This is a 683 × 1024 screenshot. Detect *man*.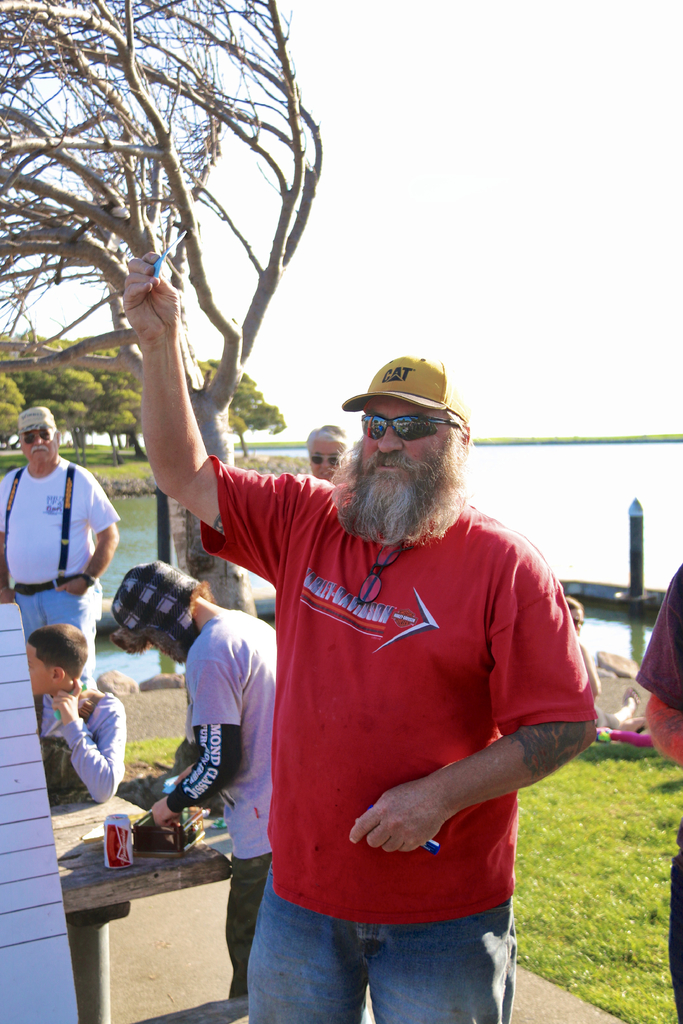
rect(110, 551, 290, 1000).
